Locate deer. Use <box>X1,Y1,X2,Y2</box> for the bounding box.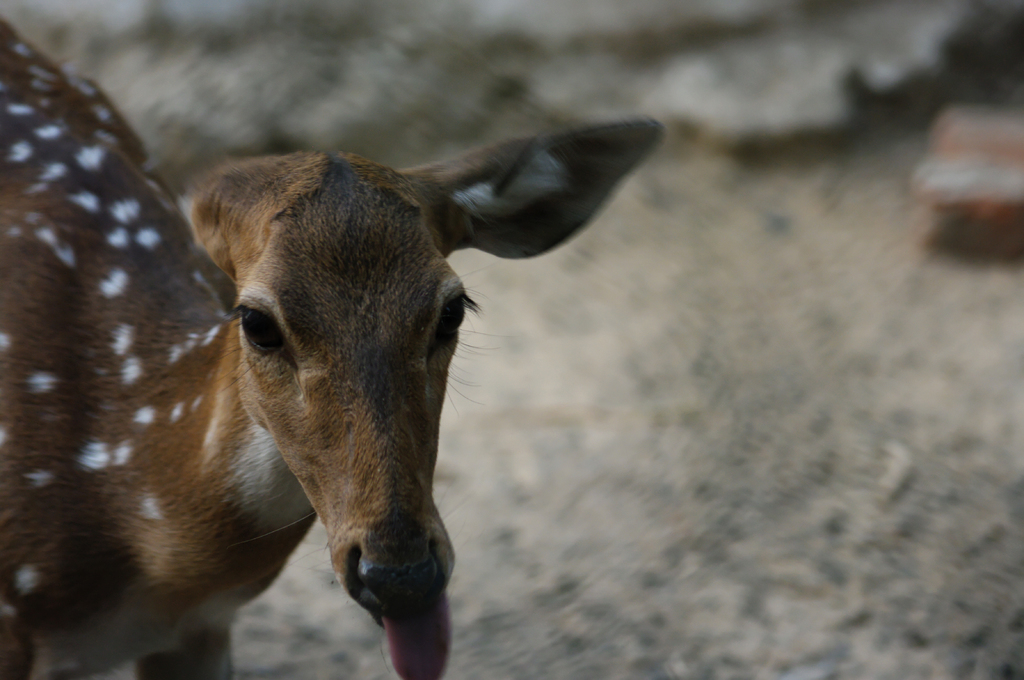
<box>0,16,664,679</box>.
